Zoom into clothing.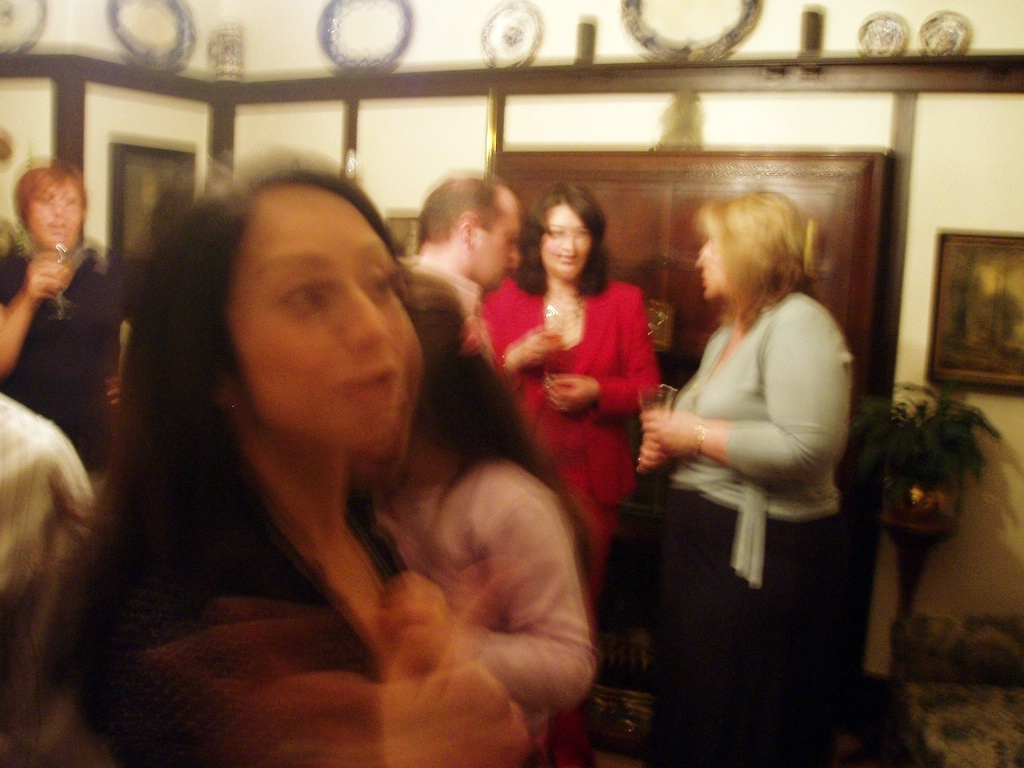
Zoom target: (left=21, top=421, right=596, bottom=767).
